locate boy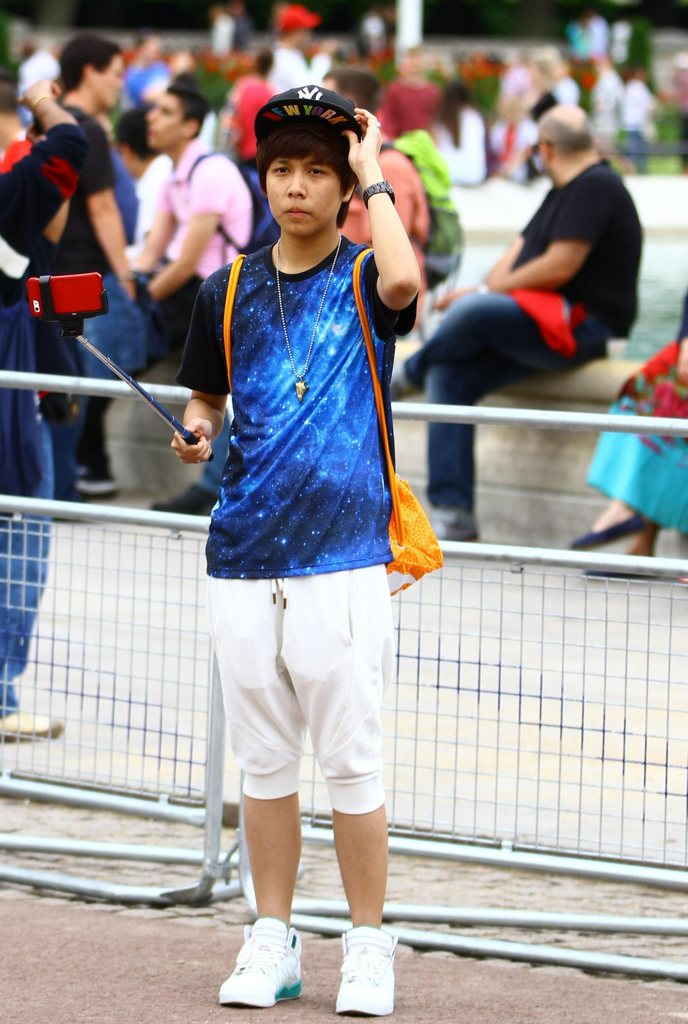
[178,84,452,1020]
